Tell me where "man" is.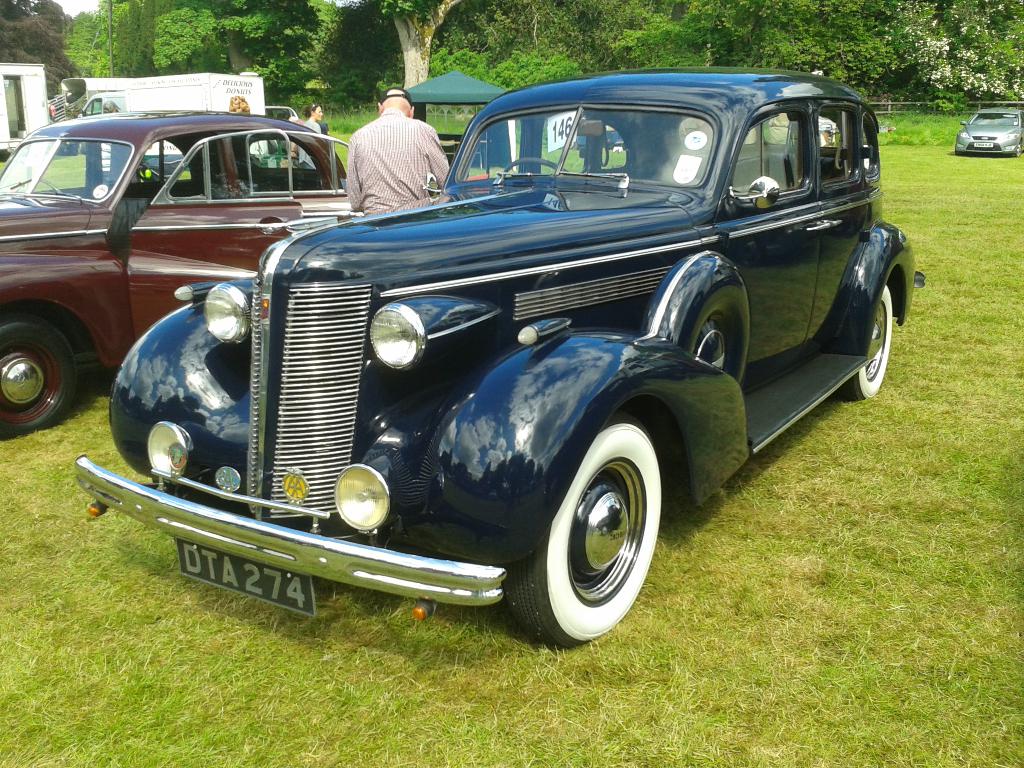
"man" is at BBox(348, 88, 439, 189).
